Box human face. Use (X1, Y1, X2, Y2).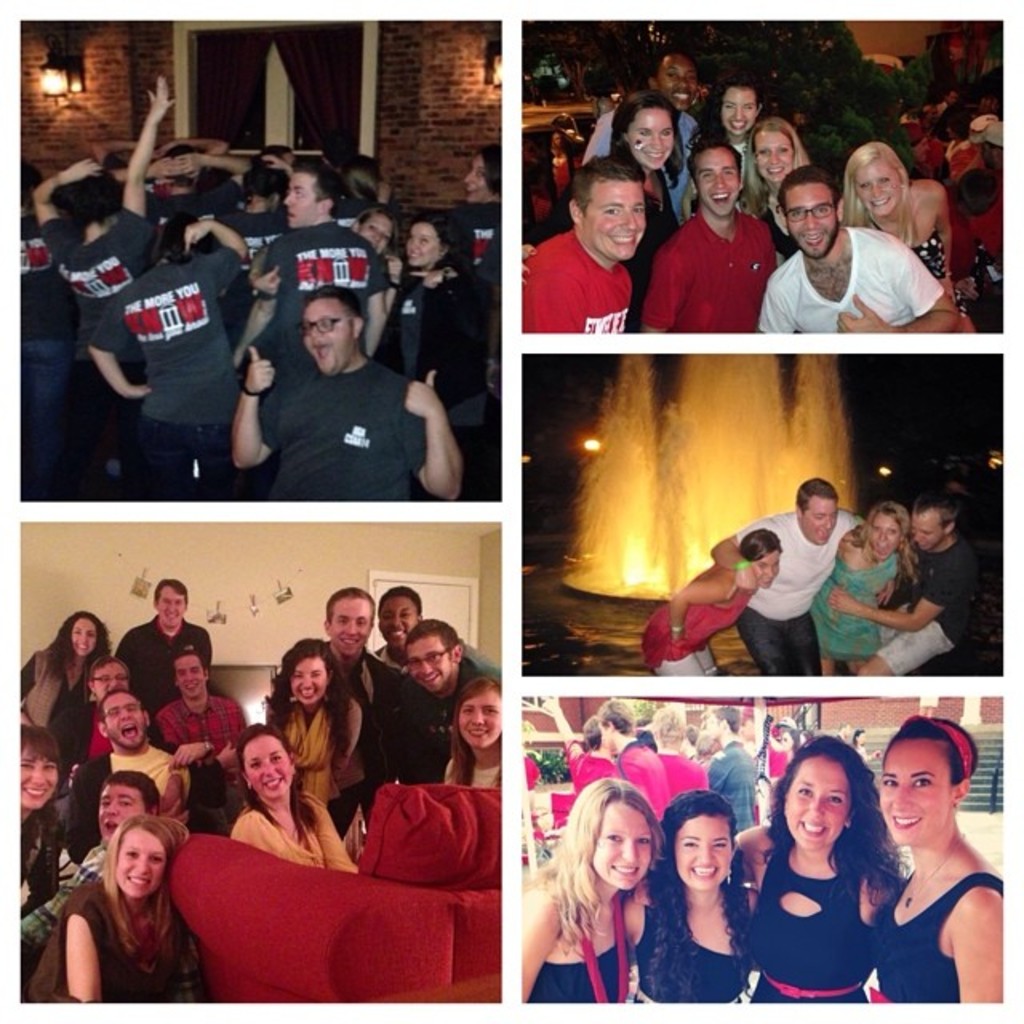
(462, 155, 491, 202).
